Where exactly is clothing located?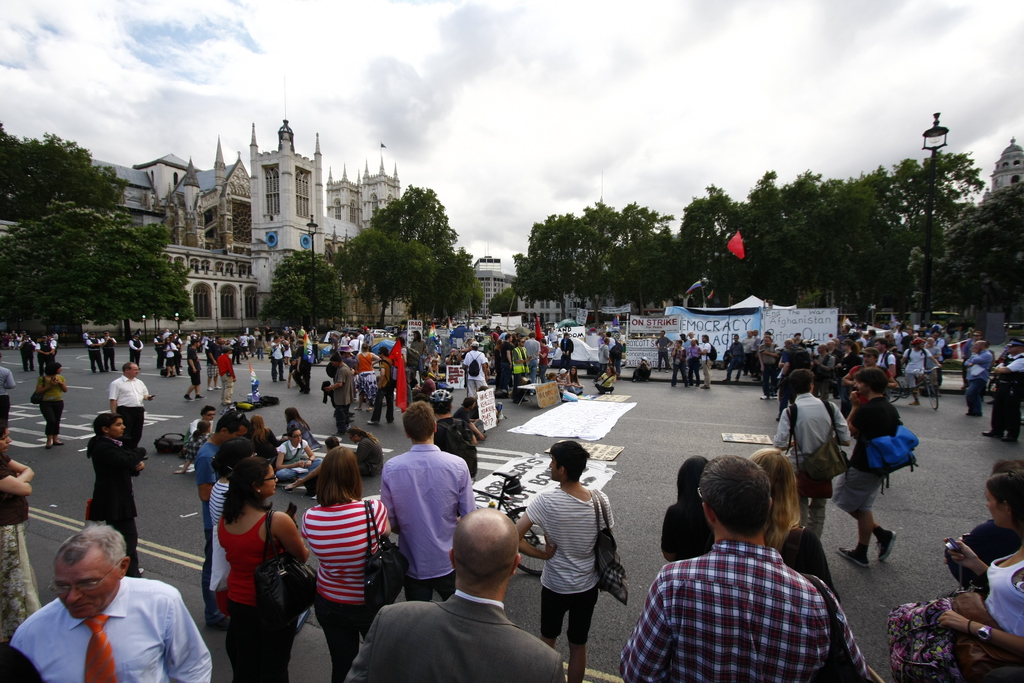
Its bounding box is <region>333, 360, 359, 418</region>.
